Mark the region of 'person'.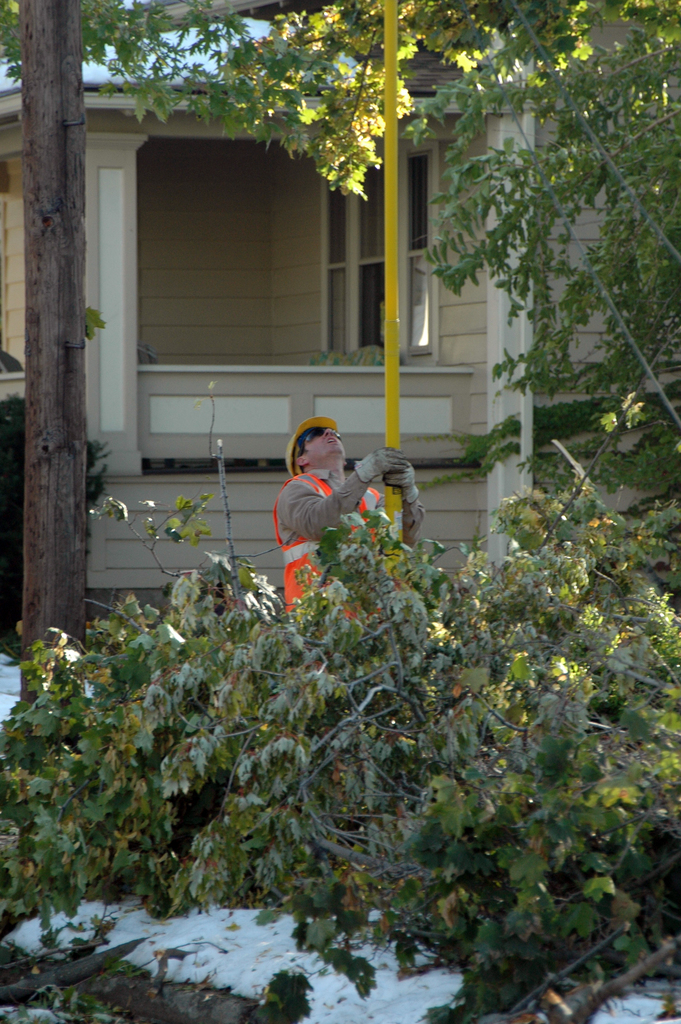
Region: select_region(256, 409, 397, 608).
